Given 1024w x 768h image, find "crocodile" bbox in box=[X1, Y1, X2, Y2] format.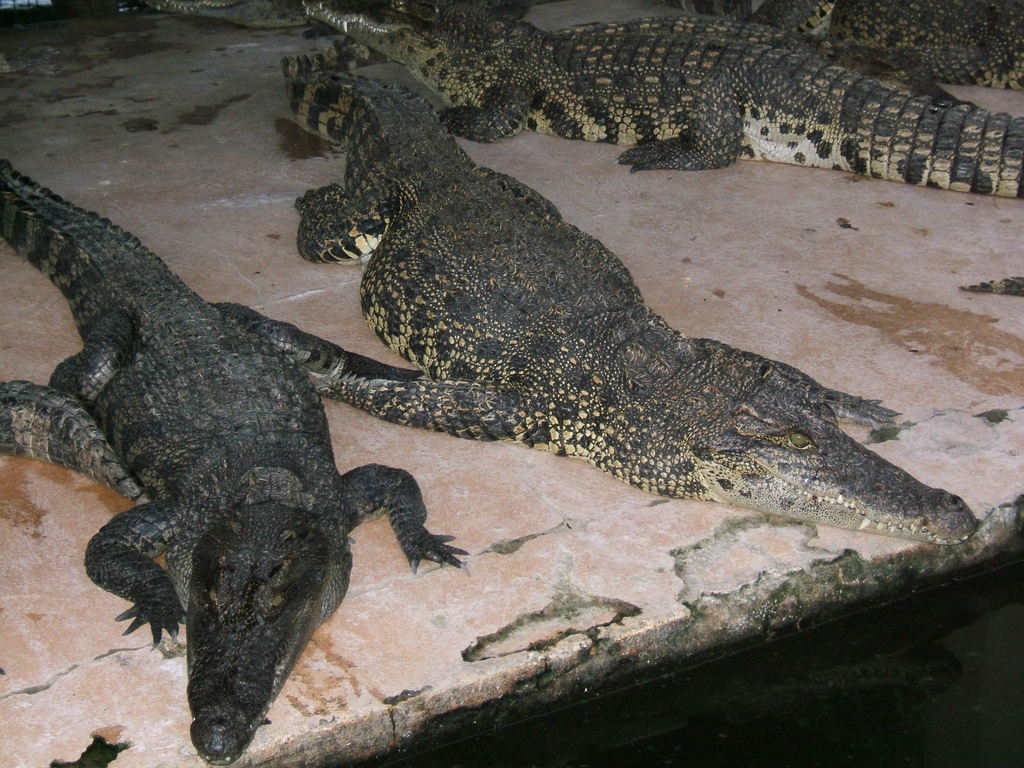
box=[1, 380, 140, 506].
